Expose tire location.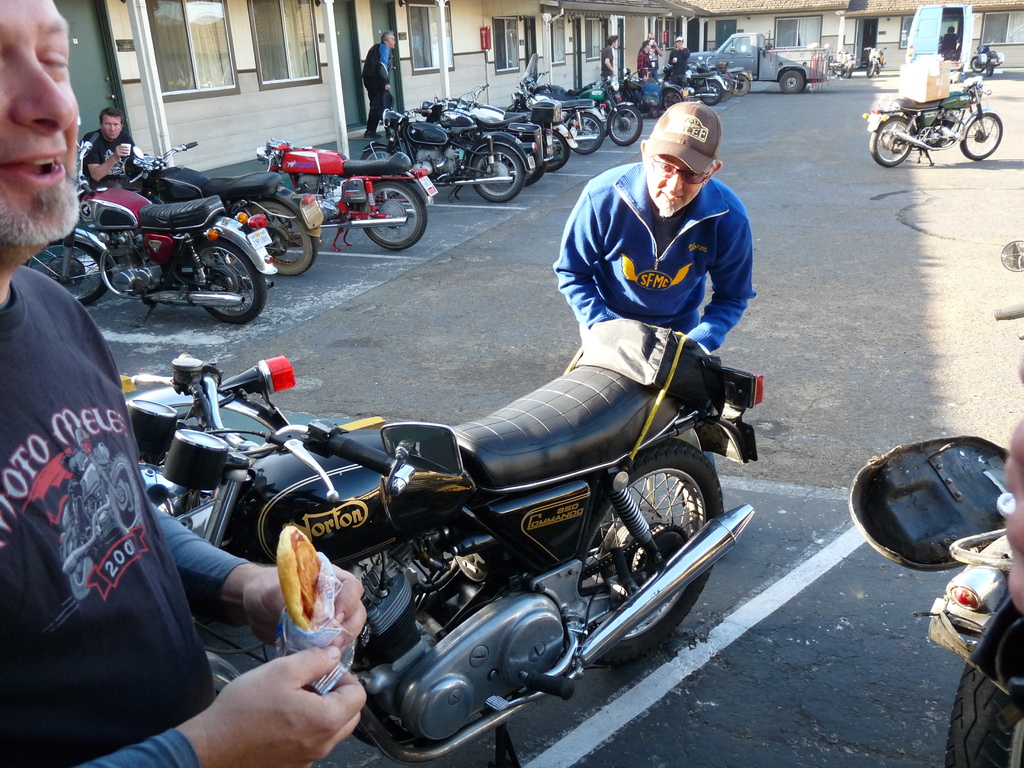
Exposed at region(663, 89, 678, 110).
